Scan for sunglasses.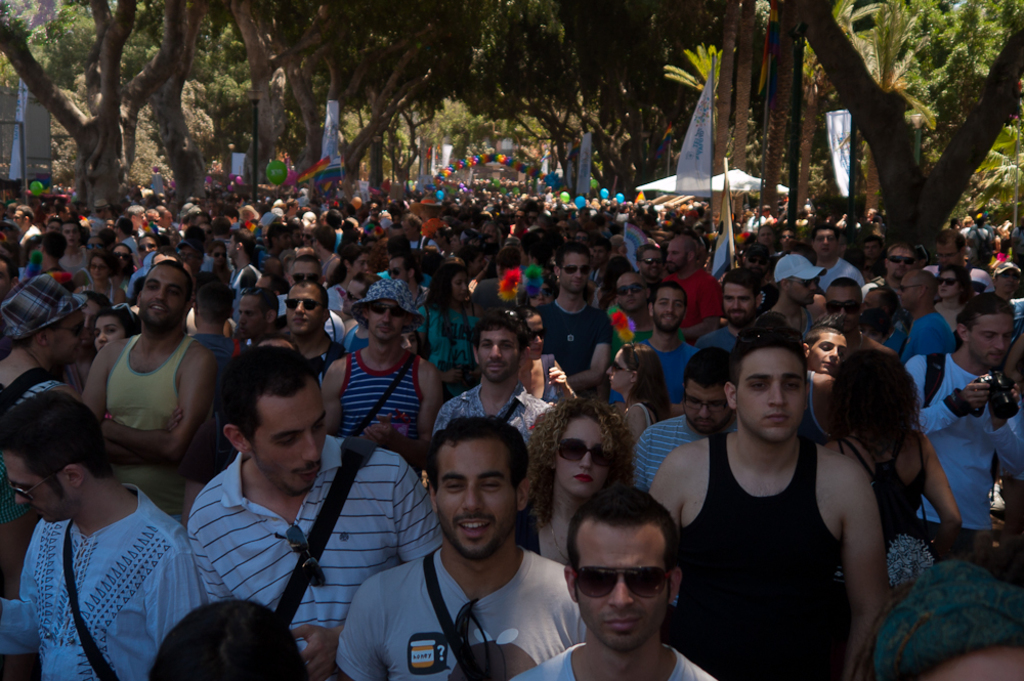
Scan result: 572, 566, 671, 600.
